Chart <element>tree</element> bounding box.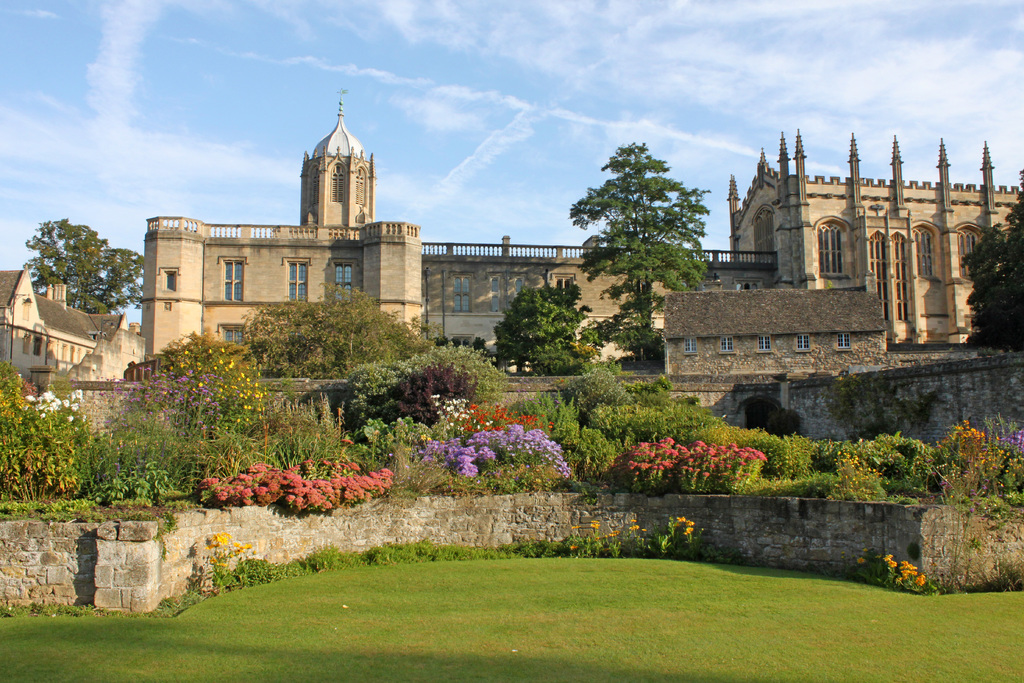
Charted: (x1=26, y1=217, x2=148, y2=315).
